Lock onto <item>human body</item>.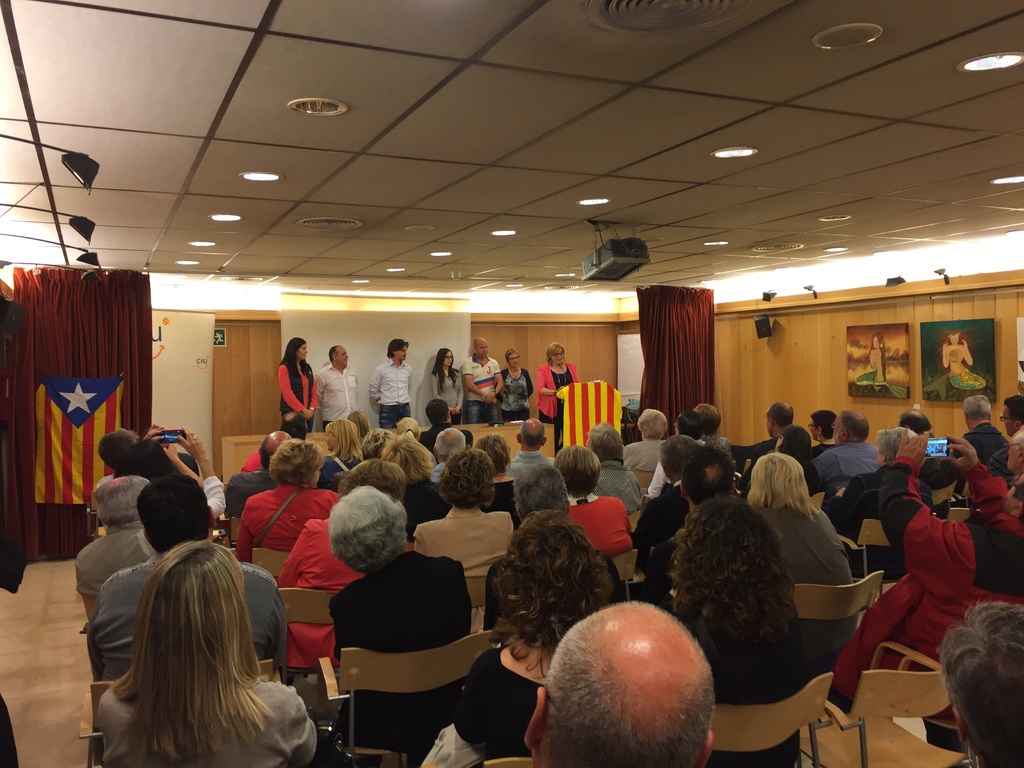
Locked: bbox(726, 399, 794, 465).
